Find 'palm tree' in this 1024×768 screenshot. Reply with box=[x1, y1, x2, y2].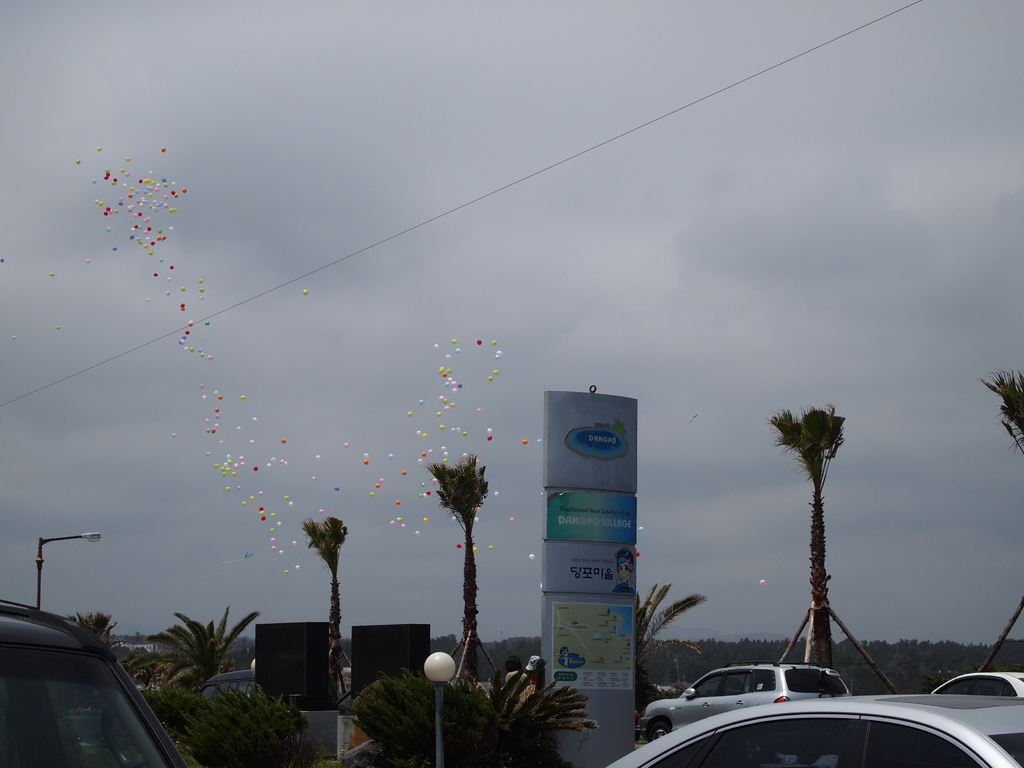
box=[149, 604, 259, 696].
